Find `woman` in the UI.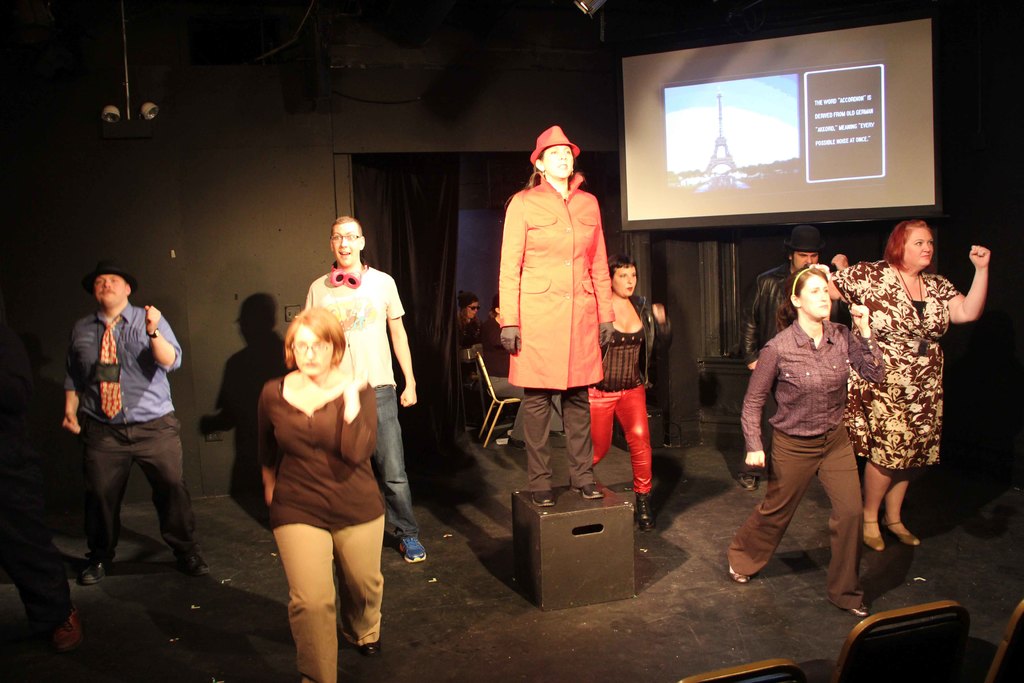
UI element at rect(580, 257, 671, 534).
